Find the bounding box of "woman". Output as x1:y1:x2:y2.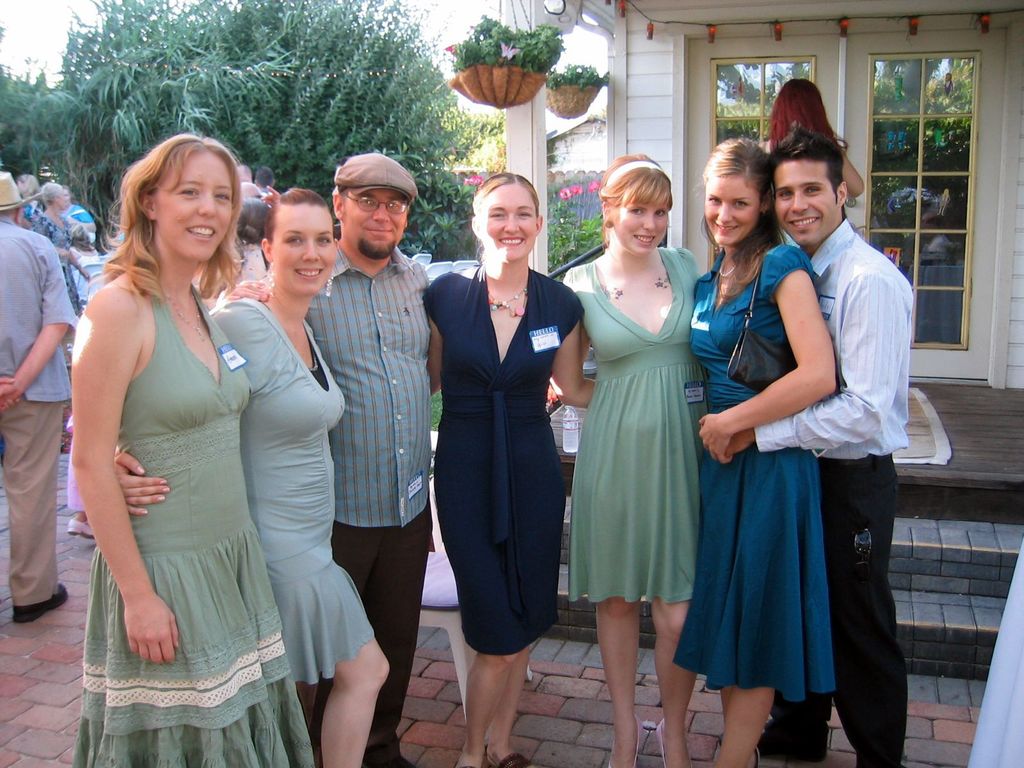
563:151:712:767.
